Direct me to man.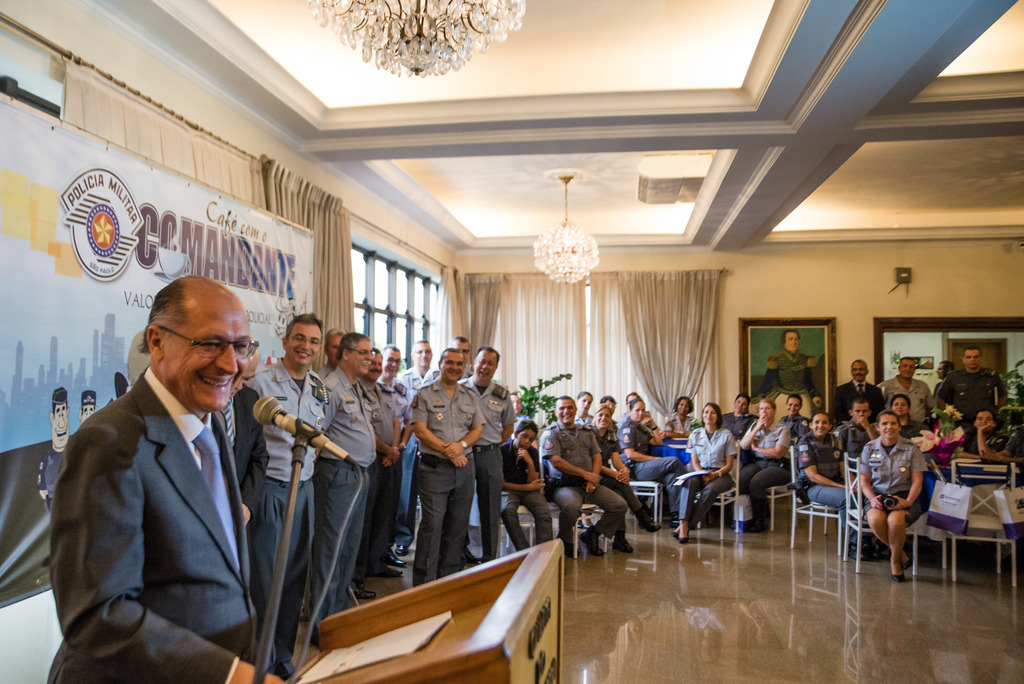
Direction: select_region(936, 349, 1007, 420).
